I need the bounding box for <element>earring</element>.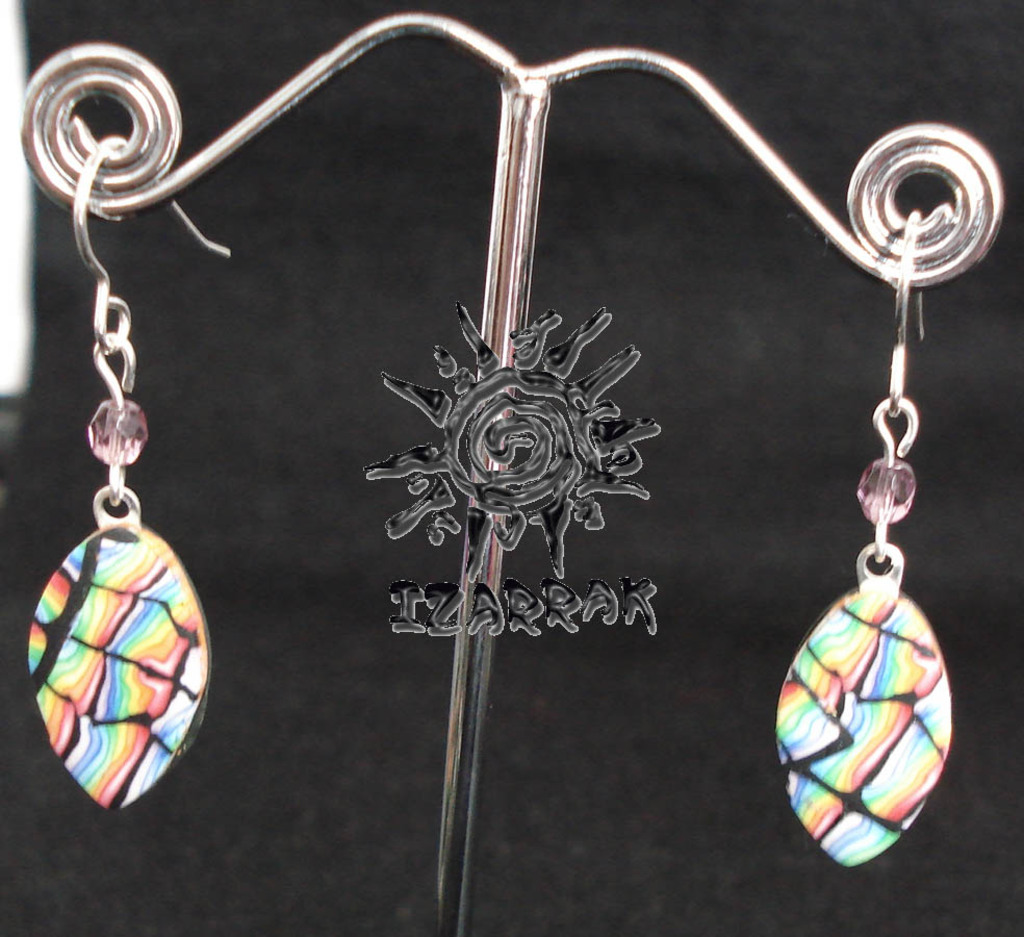
Here it is: bbox=(32, 132, 232, 815).
